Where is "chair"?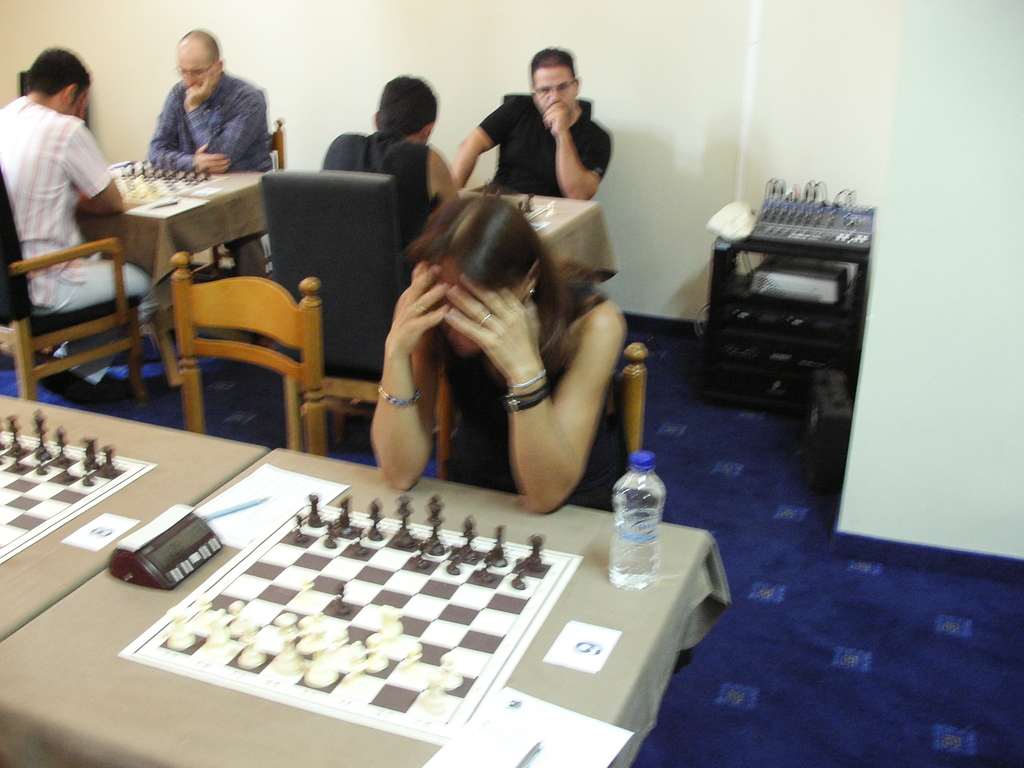
<bbox>439, 340, 645, 483</bbox>.
